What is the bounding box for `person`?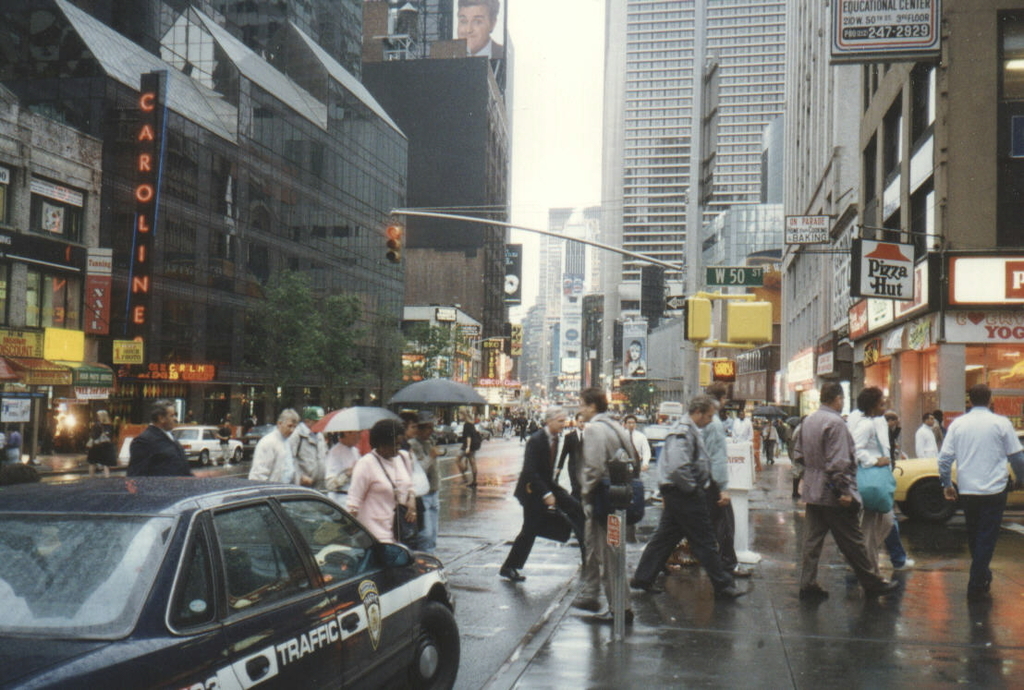
891 414 897 475.
